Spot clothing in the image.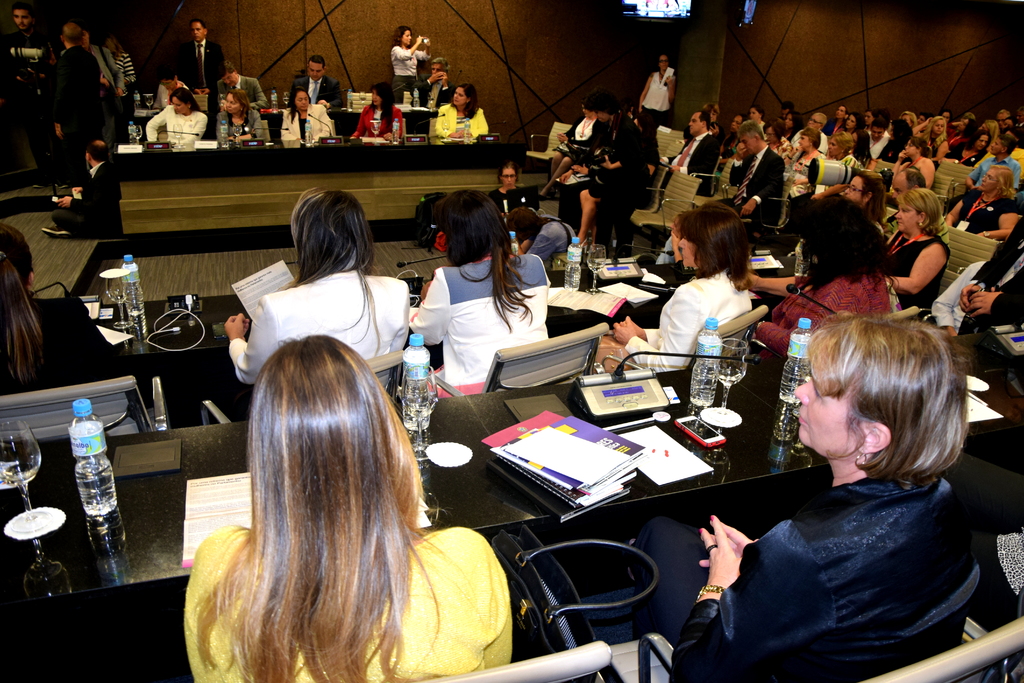
clothing found at (x1=881, y1=137, x2=908, y2=165).
